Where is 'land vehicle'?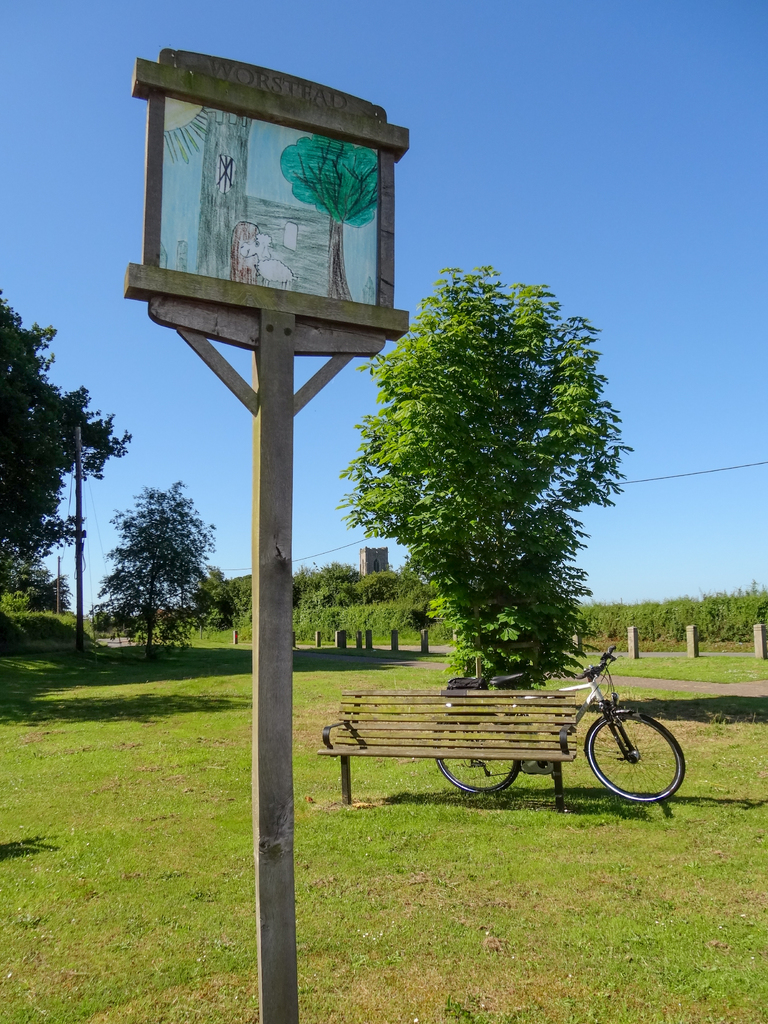
433/644/685/803.
